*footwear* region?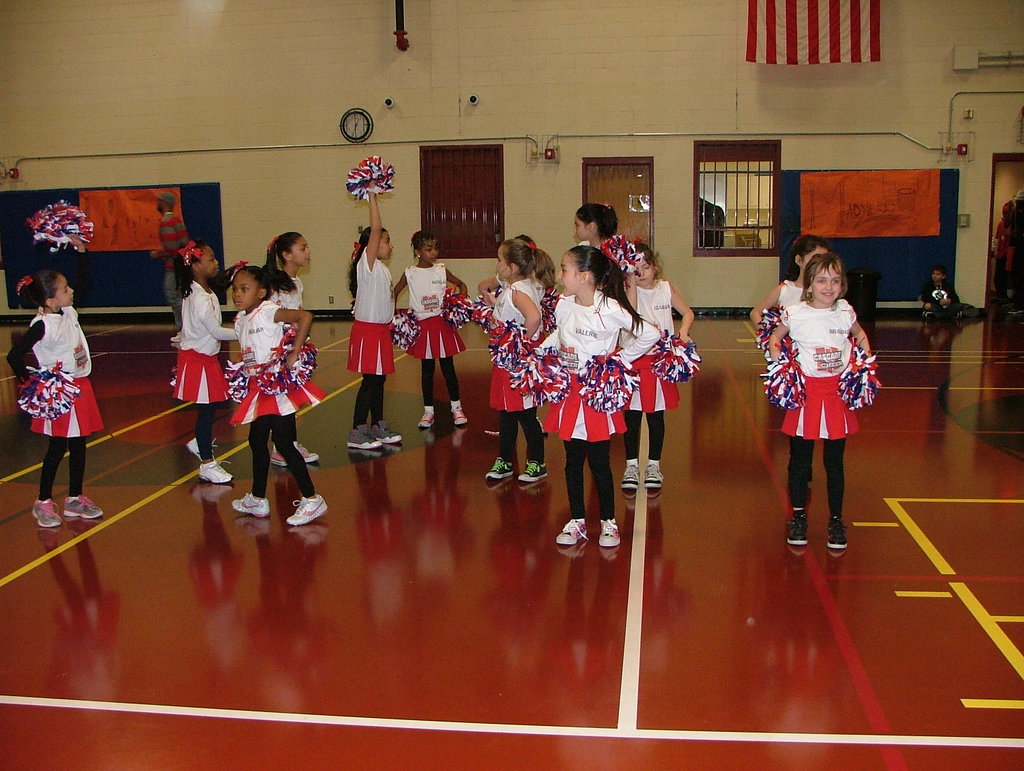
detection(62, 496, 100, 518)
